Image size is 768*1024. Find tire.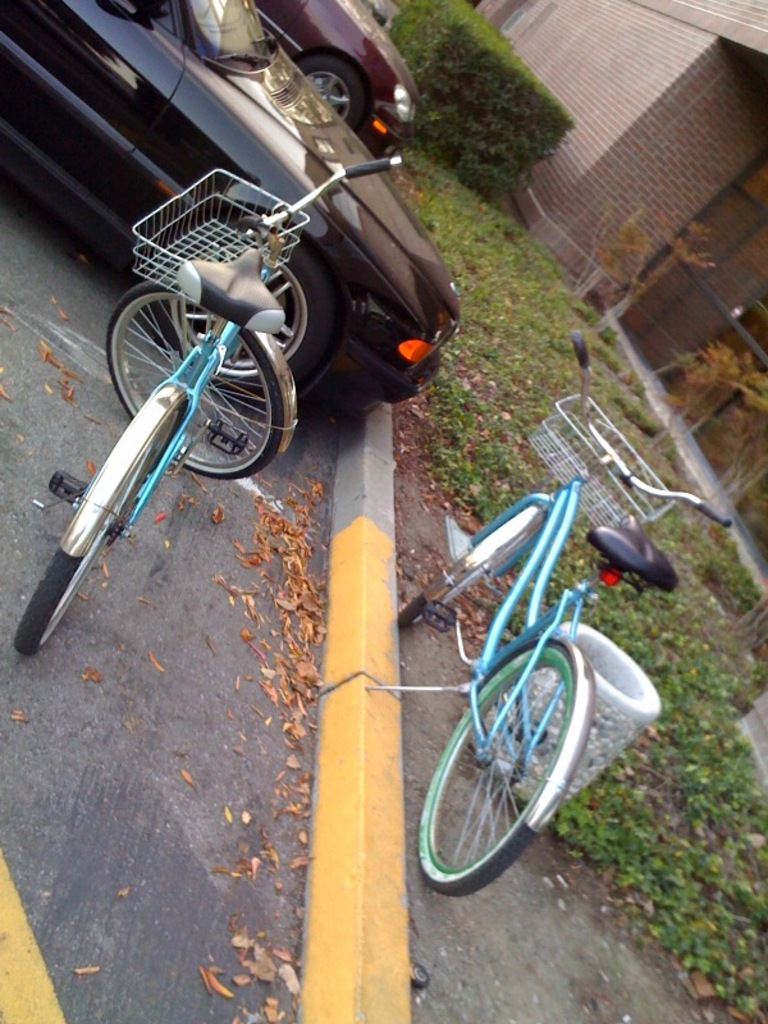
{"left": 393, "top": 503, "right": 559, "bottom": 623}.
